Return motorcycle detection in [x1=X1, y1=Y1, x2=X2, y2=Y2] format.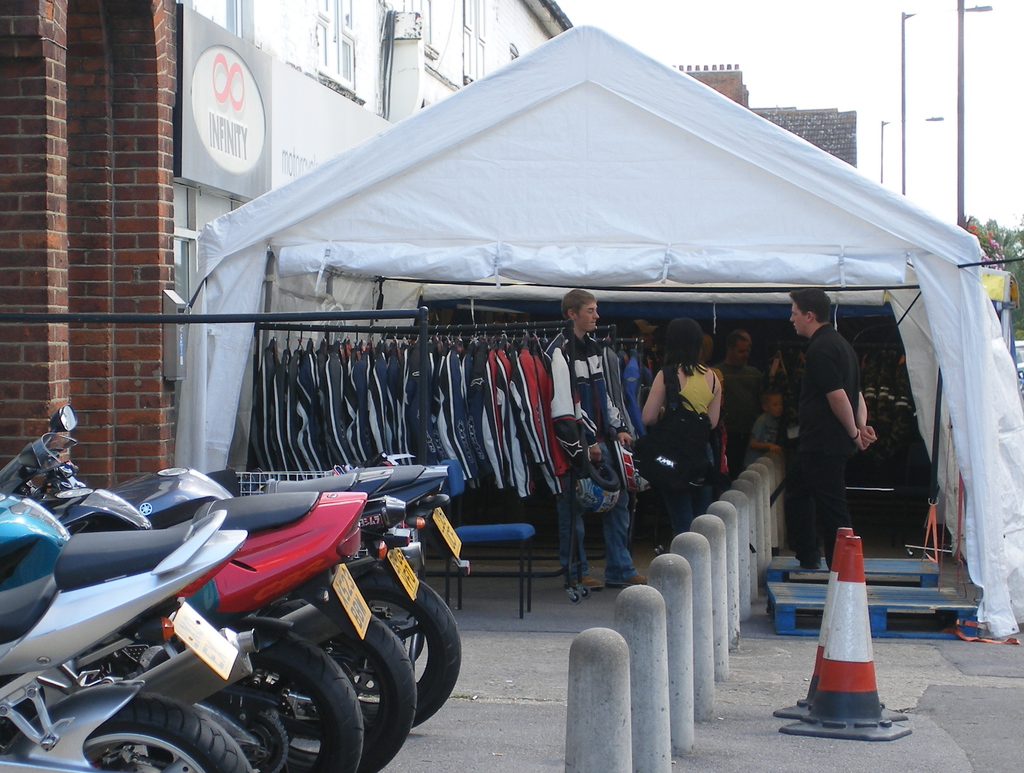
[x1=355, y1=501, x2=456, y2=720].
